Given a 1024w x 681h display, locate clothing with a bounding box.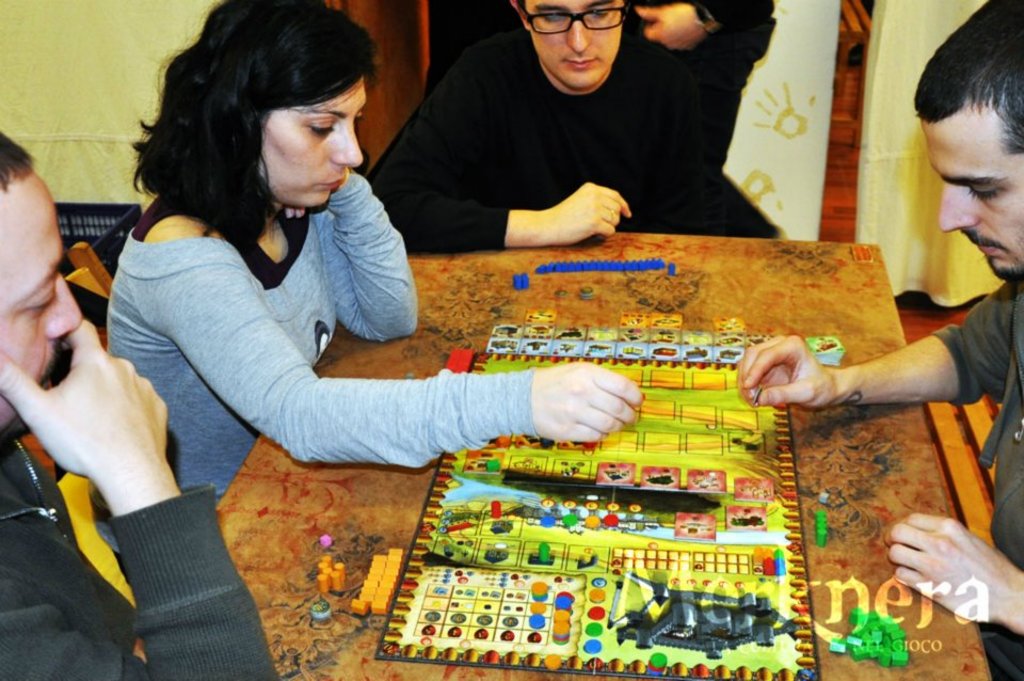
Located: {"left": 0, "top": 438, "right": 275, "bottom": 680}.
